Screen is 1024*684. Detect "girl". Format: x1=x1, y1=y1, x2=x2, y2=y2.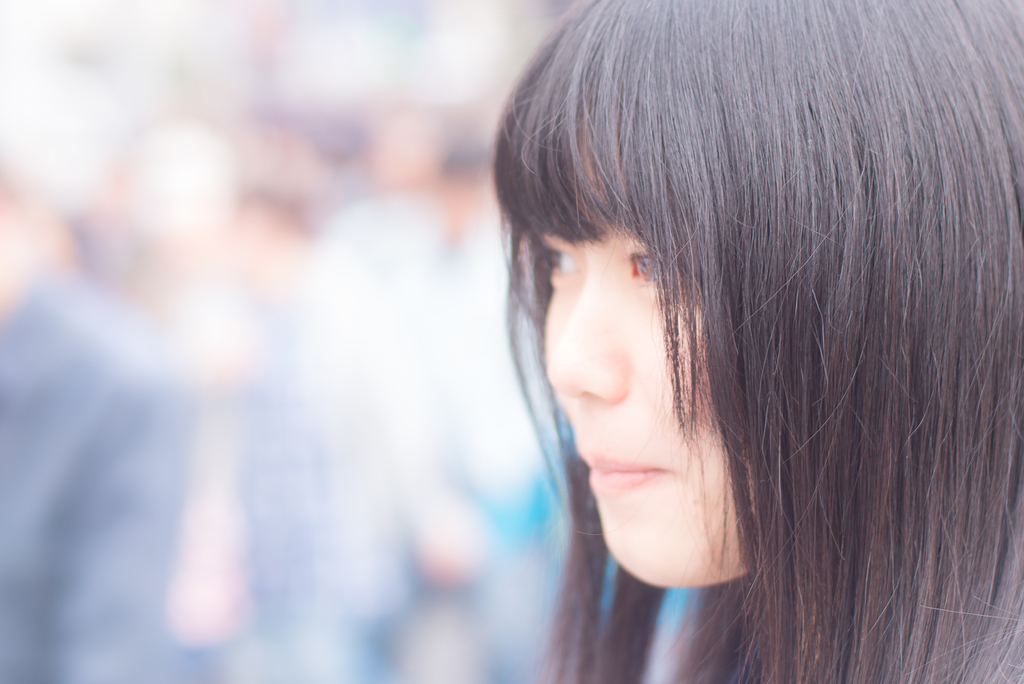
x1=483, y1=0, x2=1023, y2=683.
